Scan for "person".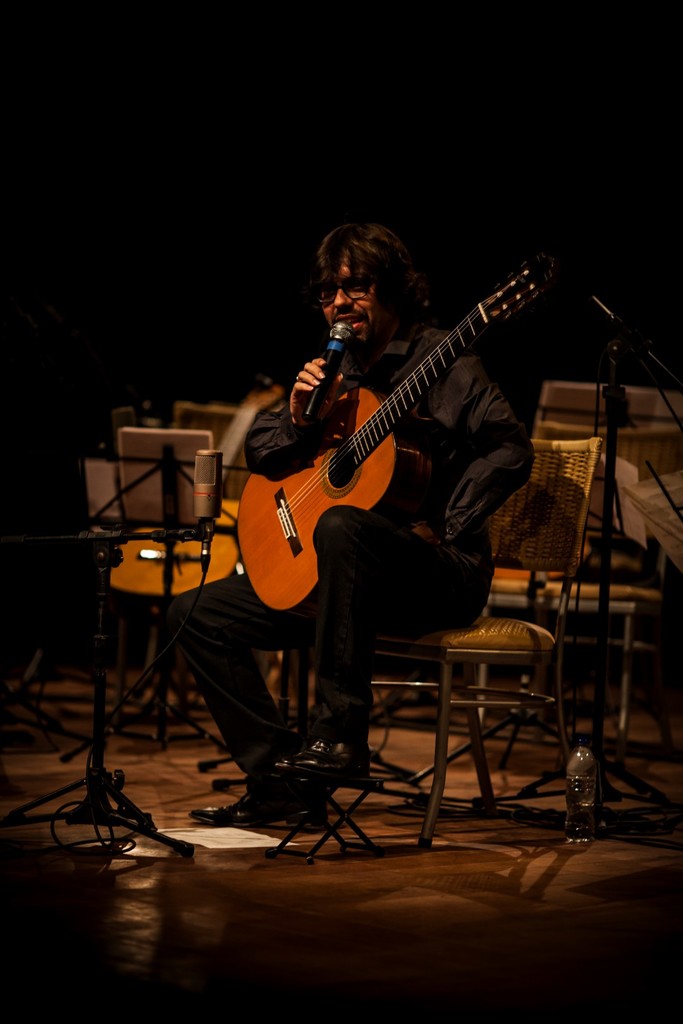
Scan result: select_region(188, 220, 539, 825).
